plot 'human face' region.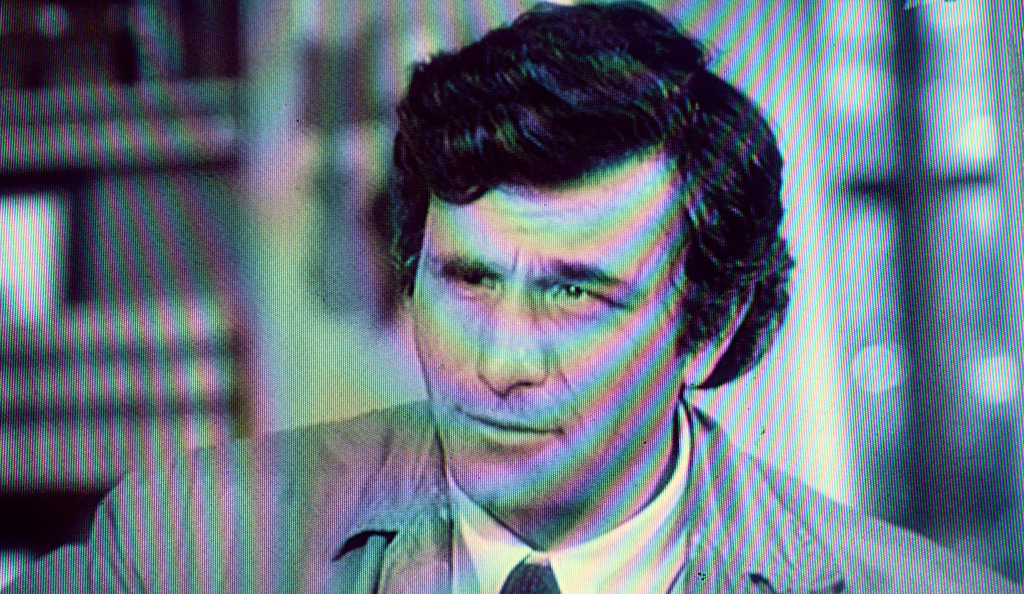
Plotted at rect(404, 144, 682, 508).
